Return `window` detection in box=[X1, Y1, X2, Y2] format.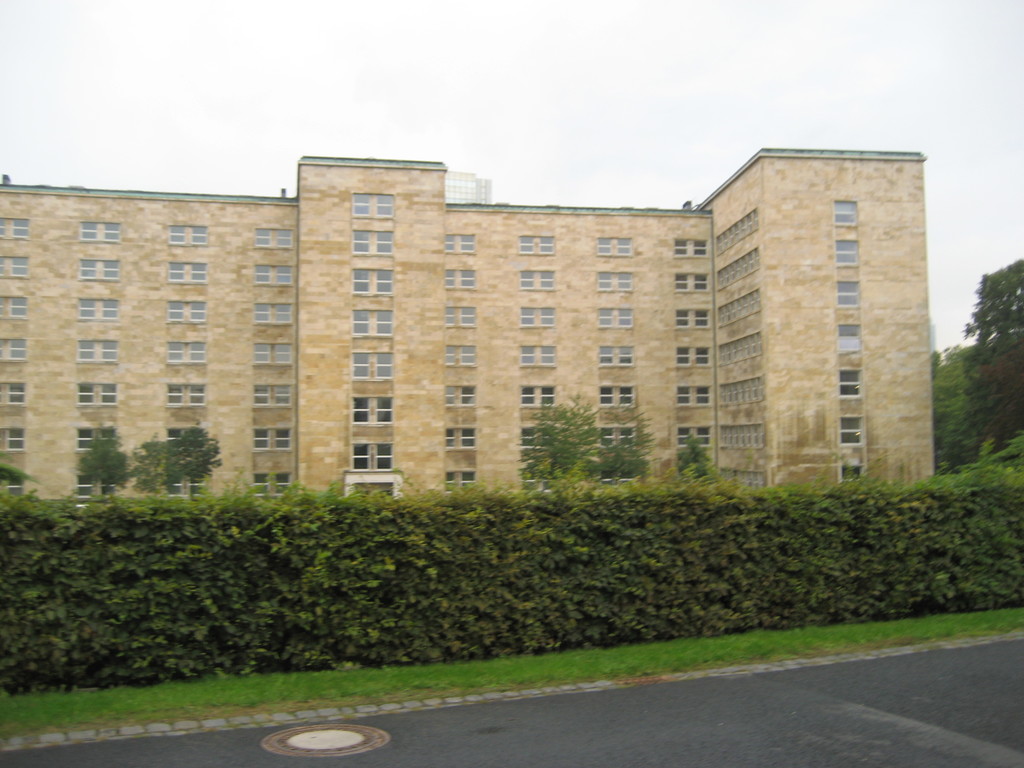
box=[170, 225, 205, 243].
